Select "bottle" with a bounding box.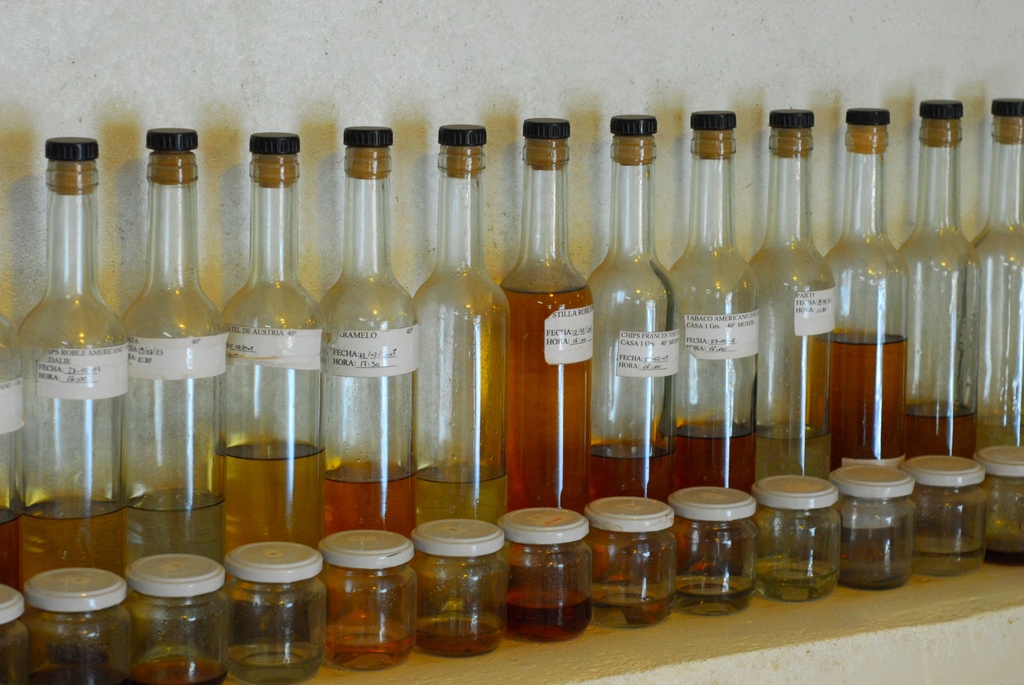
l=817, t=105, r=906, b=491.
